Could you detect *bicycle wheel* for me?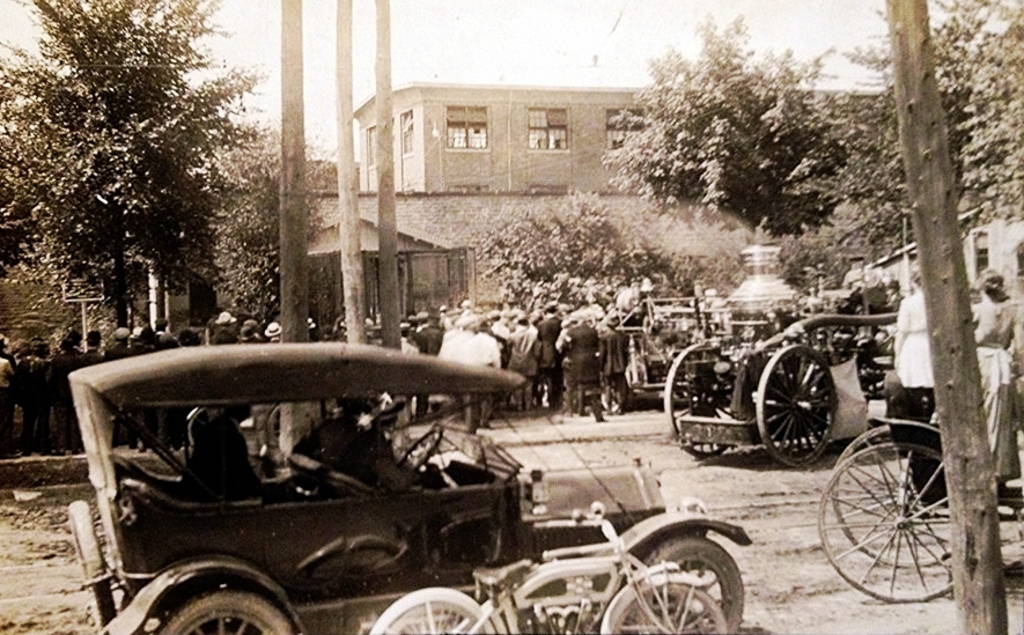
Detection result: (left=382, top=590, right=492, bottom=634).
